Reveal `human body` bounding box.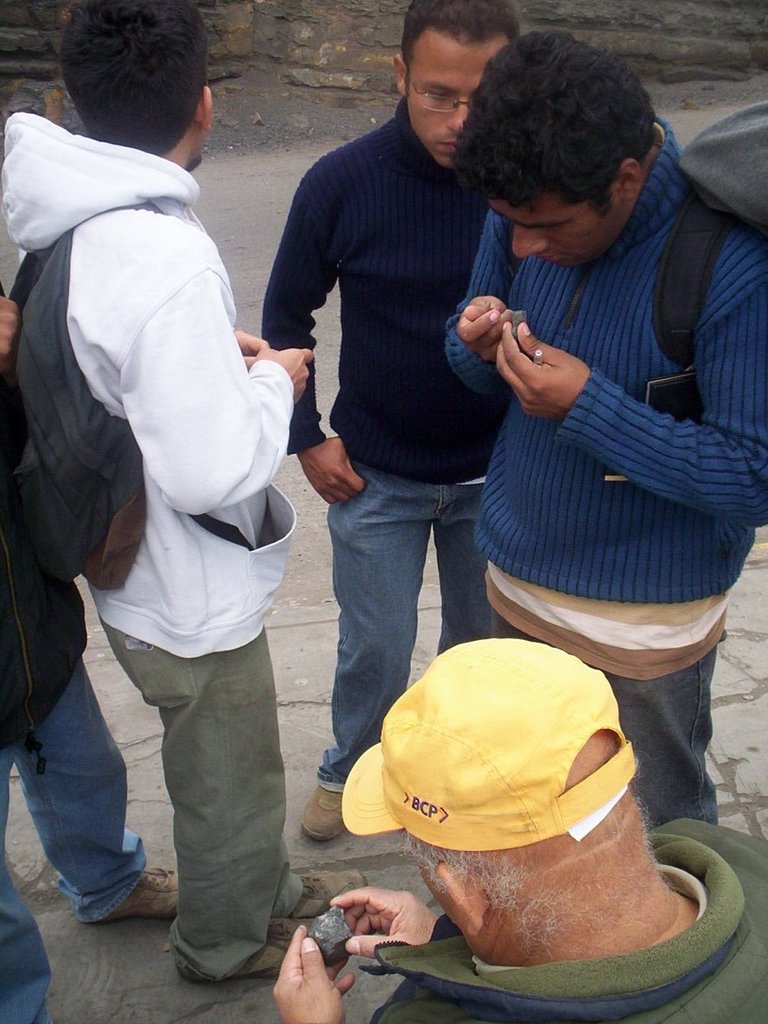
Revealed: {"x1": 0, "y1": 0, "x2": 317, "y2": 970}.
